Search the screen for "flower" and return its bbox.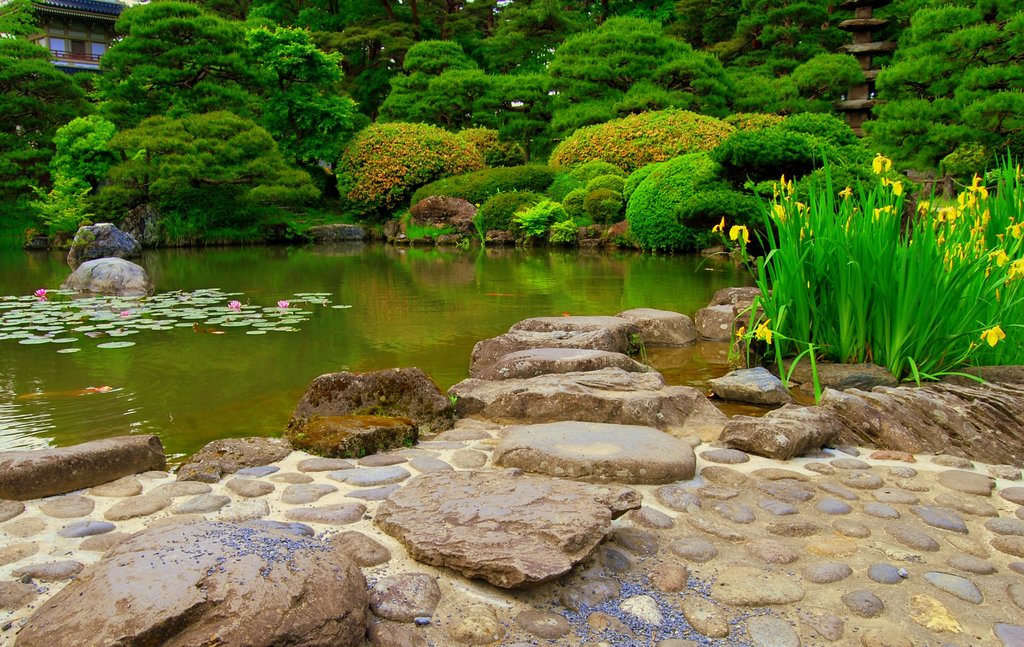
Found: (120, 312, 129, 315).
